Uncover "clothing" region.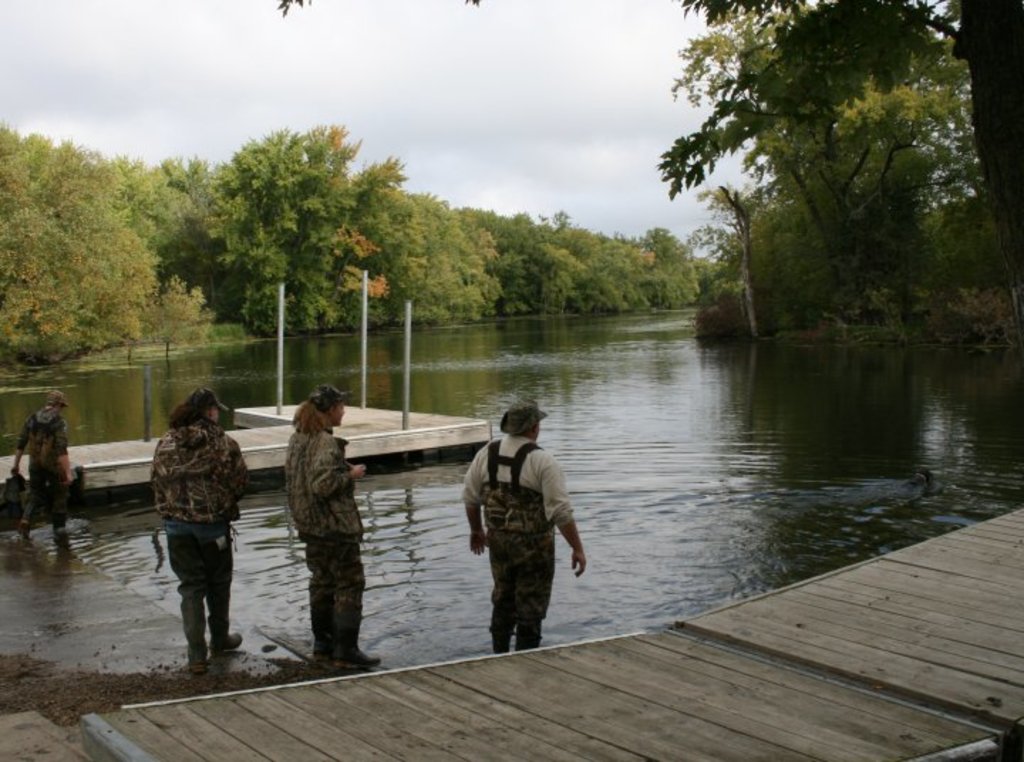
Uncovered: [457, 435, 575, 653].
